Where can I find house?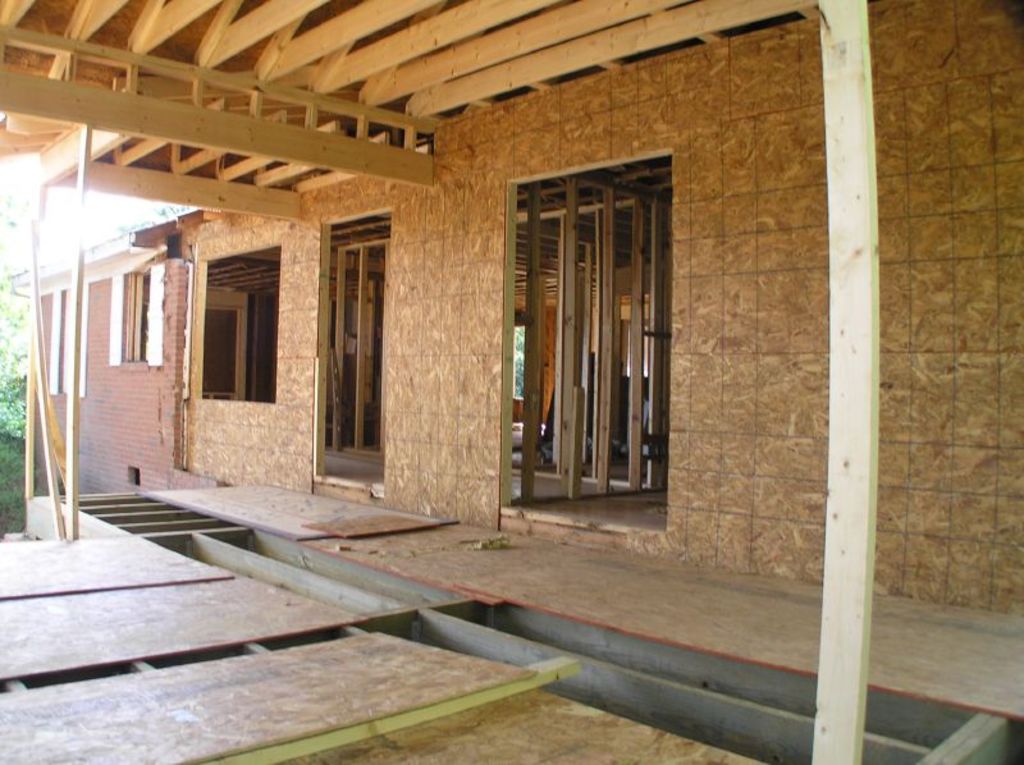
You can find it at x1=0, y1=0, x2=1021, y2=764.
